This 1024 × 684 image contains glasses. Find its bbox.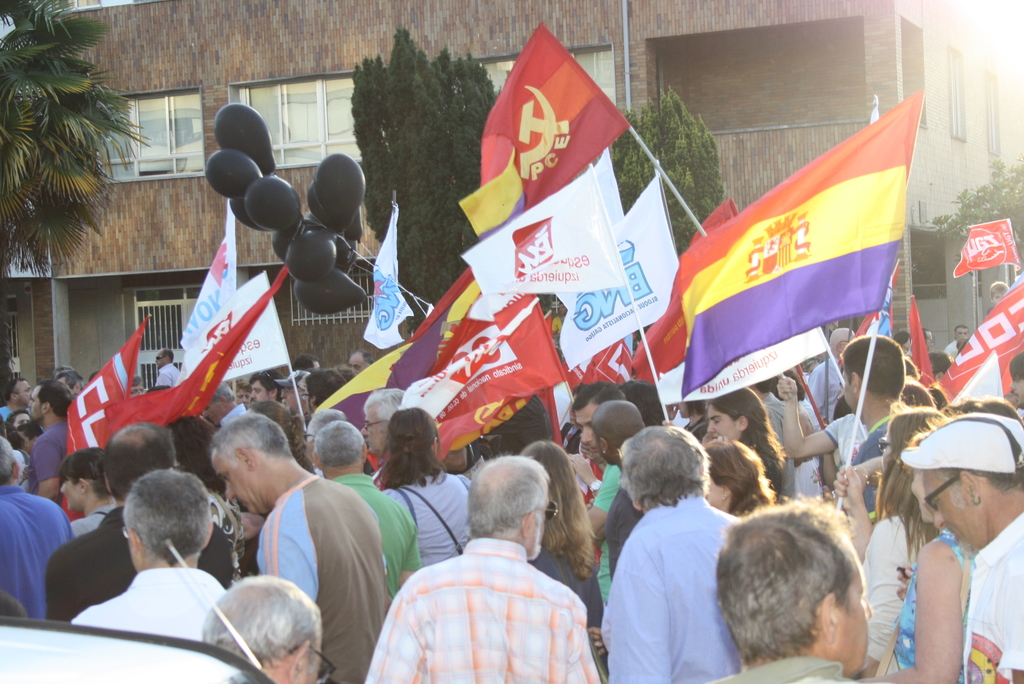
l=120, t=525, r=131, b=538.
